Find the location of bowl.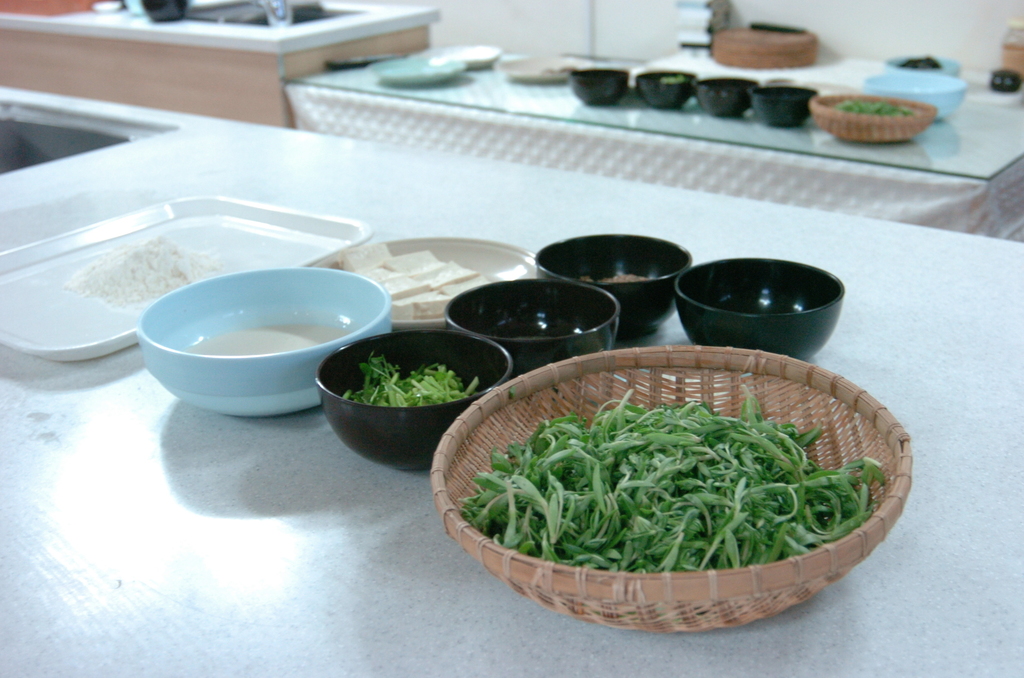
Location: <bbox>145, 0, 188, 20</bbox>.
